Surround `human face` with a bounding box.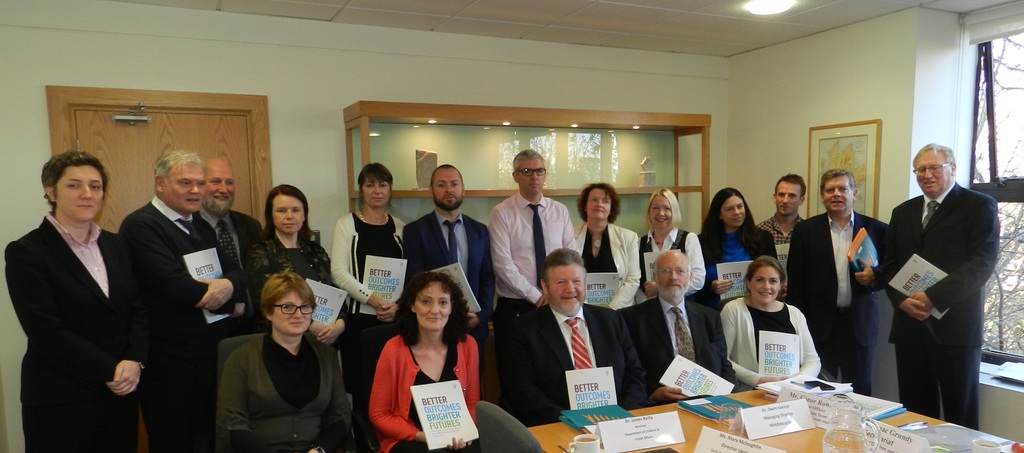
[822,177,852,212].
